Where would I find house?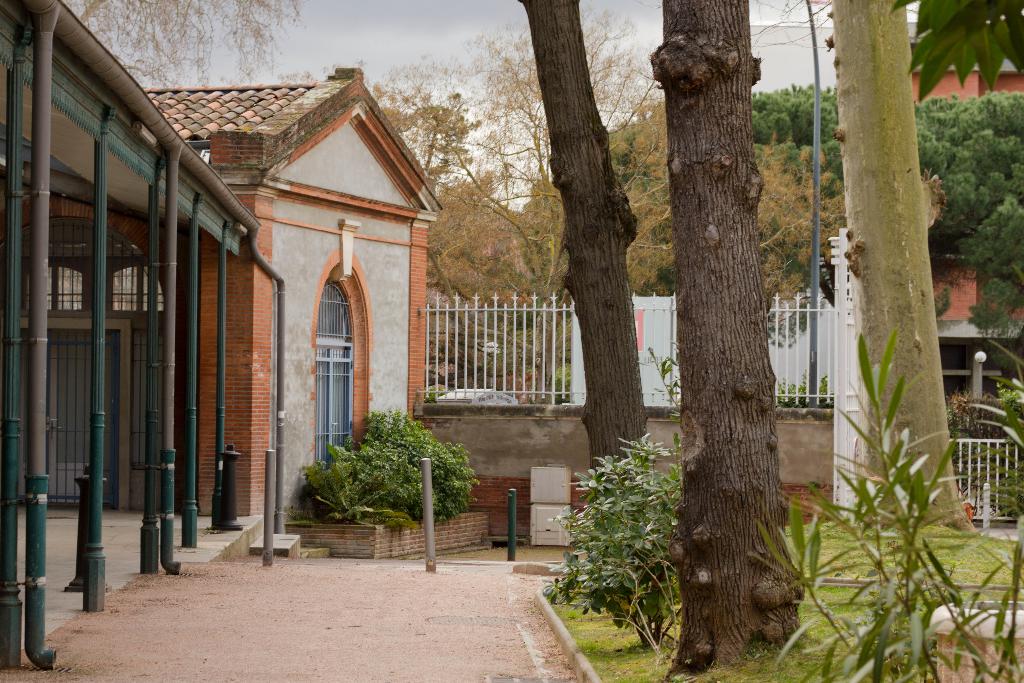
At (0, 0, 262, 516).
